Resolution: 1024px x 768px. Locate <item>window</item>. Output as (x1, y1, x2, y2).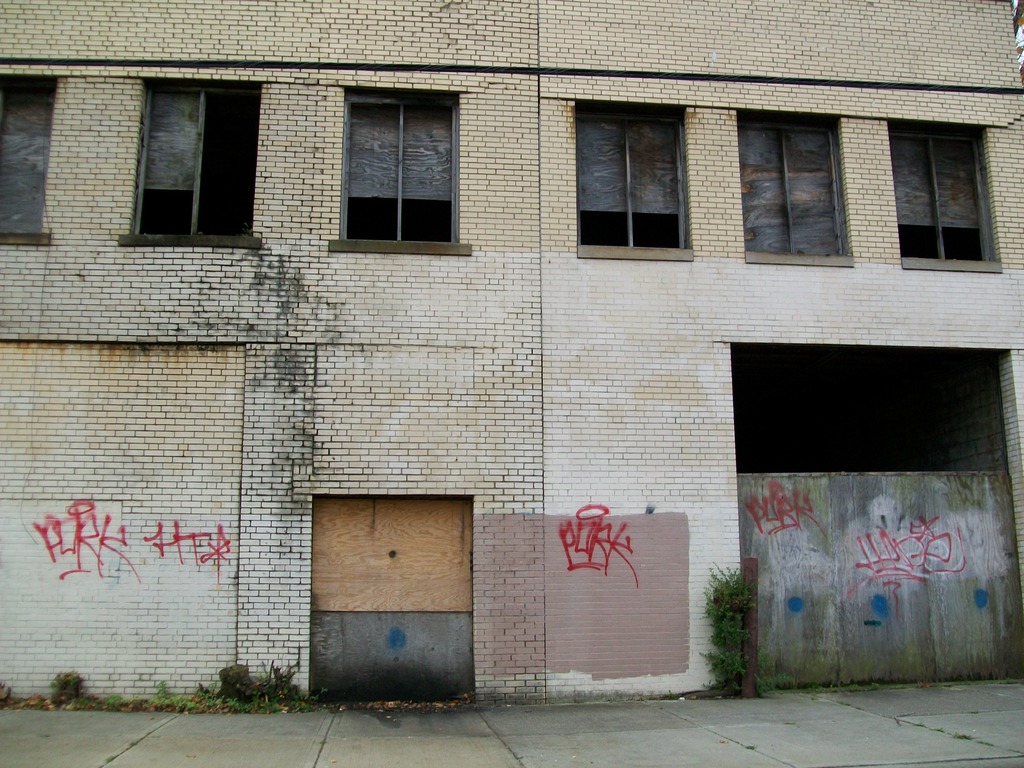
(738, 108, 852, 268).
